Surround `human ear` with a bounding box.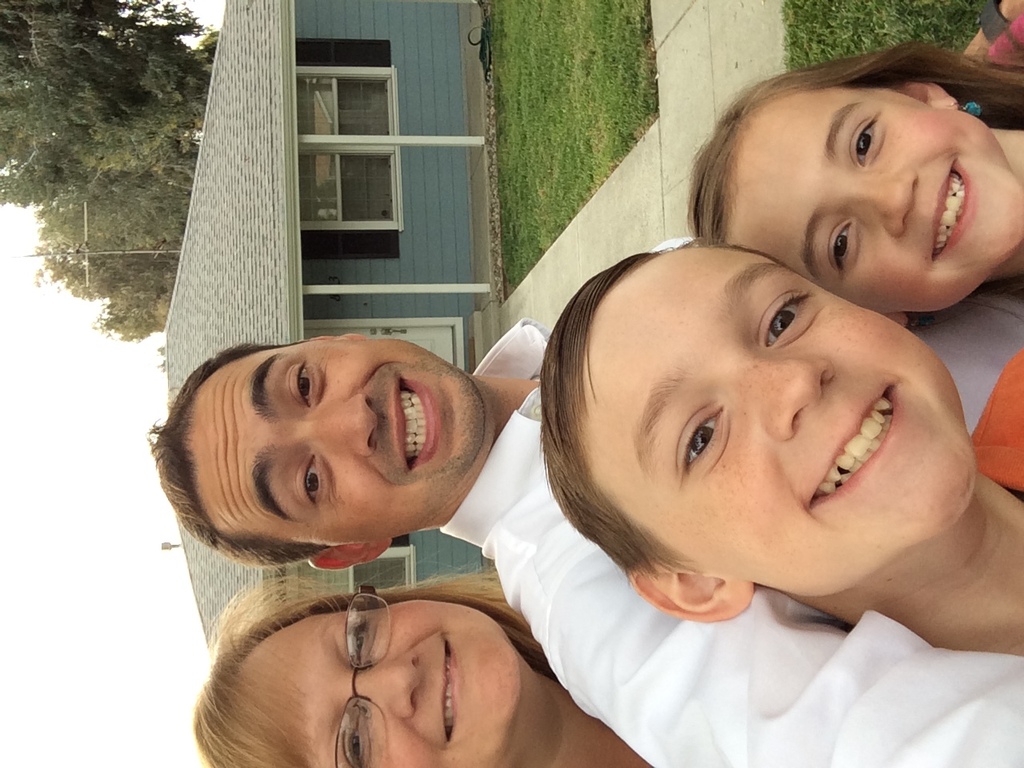
(881, 310, 909, 330).
